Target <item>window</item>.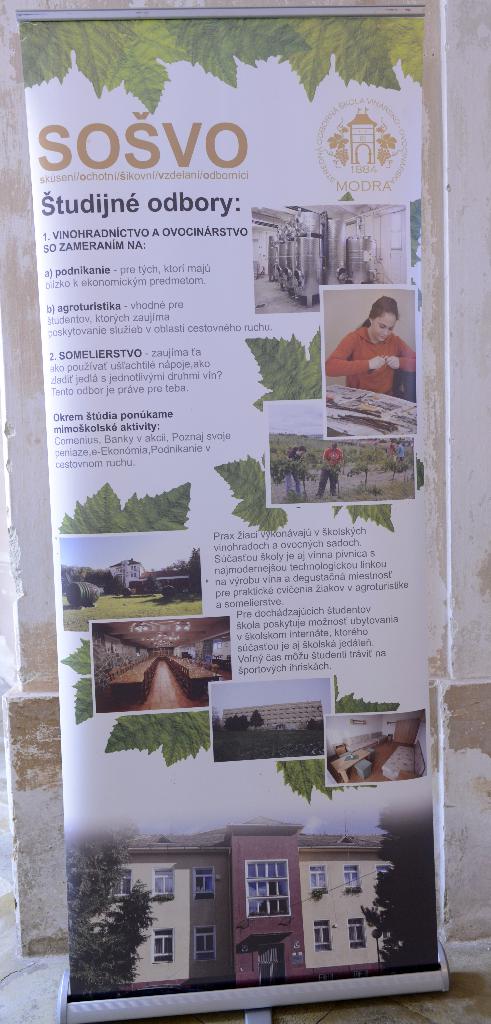
Target region: <bbox>311, 864, 325, 899</bbox>.
